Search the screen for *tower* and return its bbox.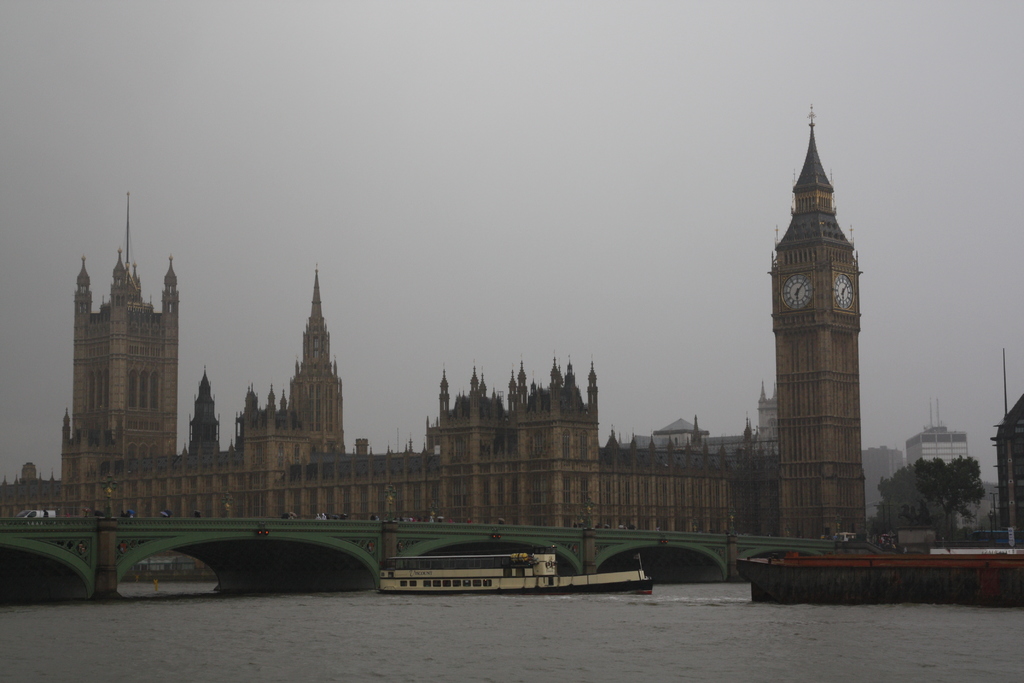
Found: {"left": 506, "top": 366, "right": 518, "bottom": 411}.
